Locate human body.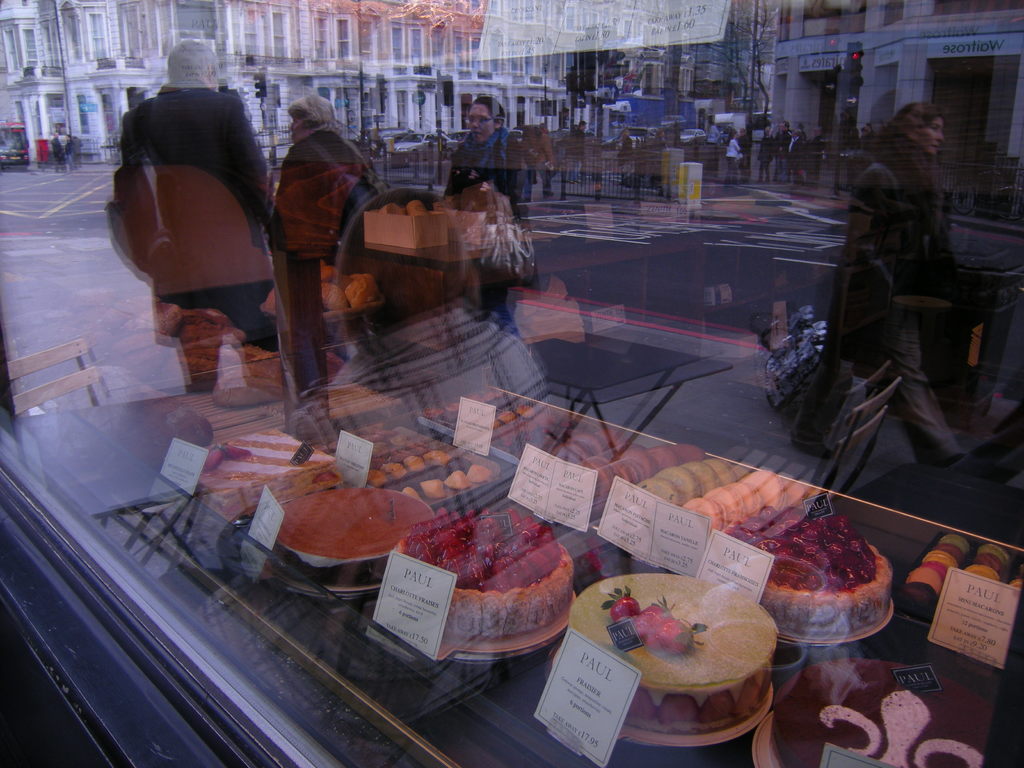
Bounding box: (x1=781, y1=142, x2=968, y2=474).
